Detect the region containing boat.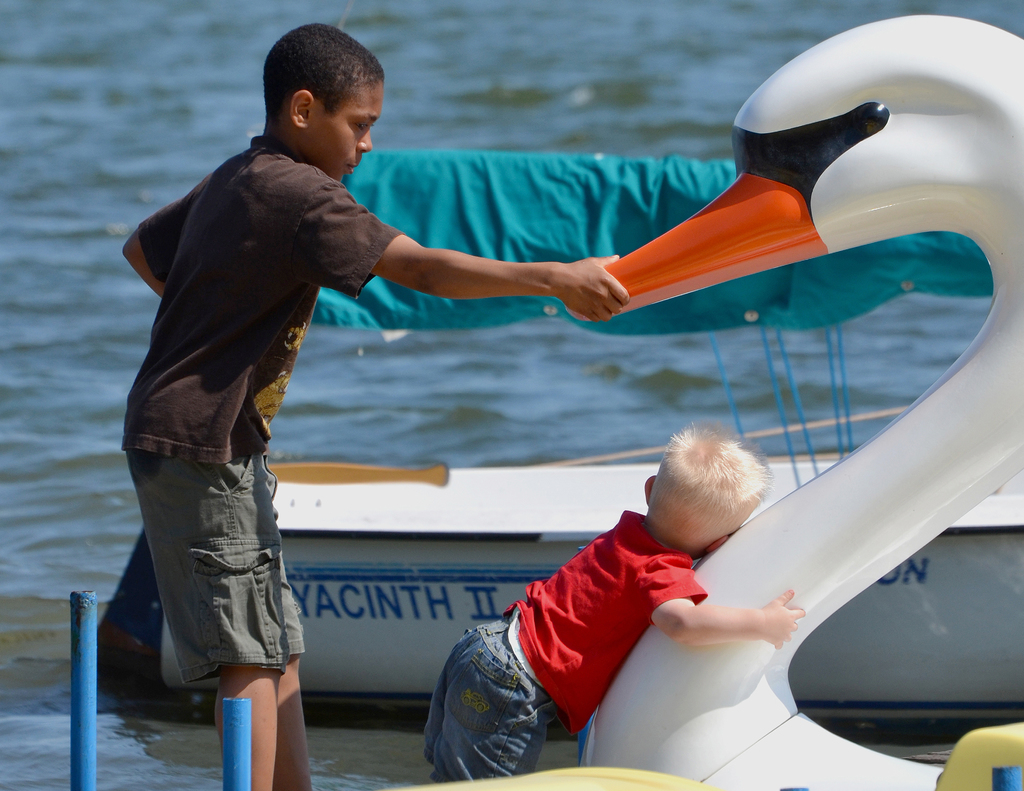
(left=94, top=142, right=1023, bottom=730).
